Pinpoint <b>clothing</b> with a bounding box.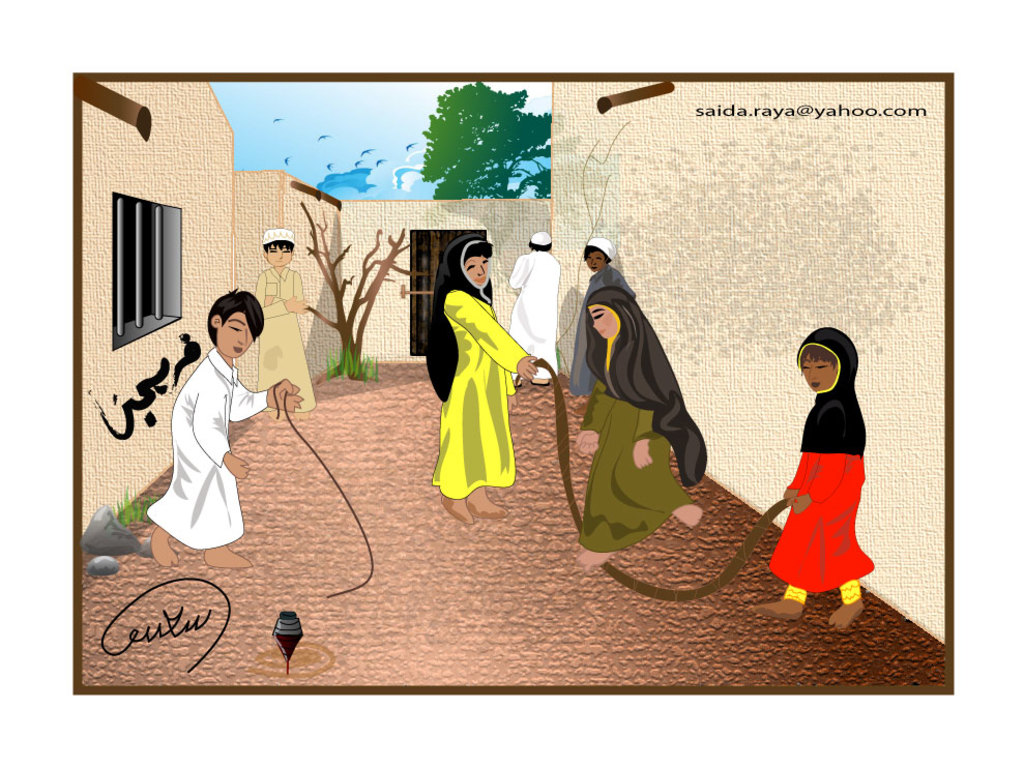
[564,290,712,557].
